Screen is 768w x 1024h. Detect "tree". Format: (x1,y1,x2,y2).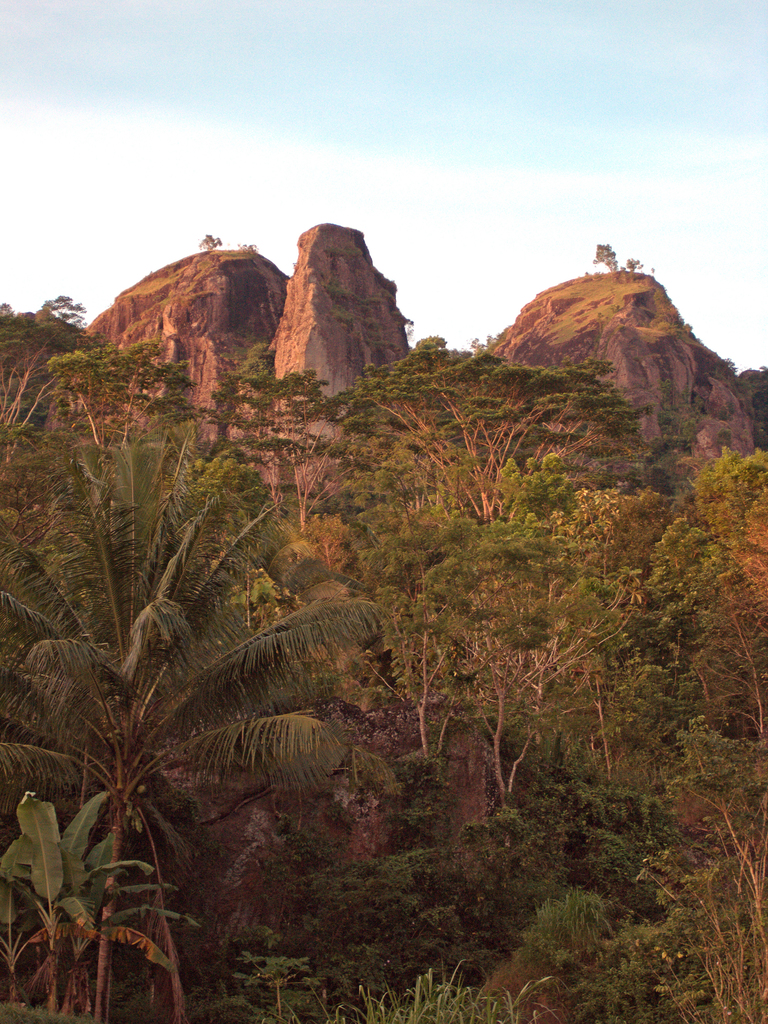
(597,244,618,268).
